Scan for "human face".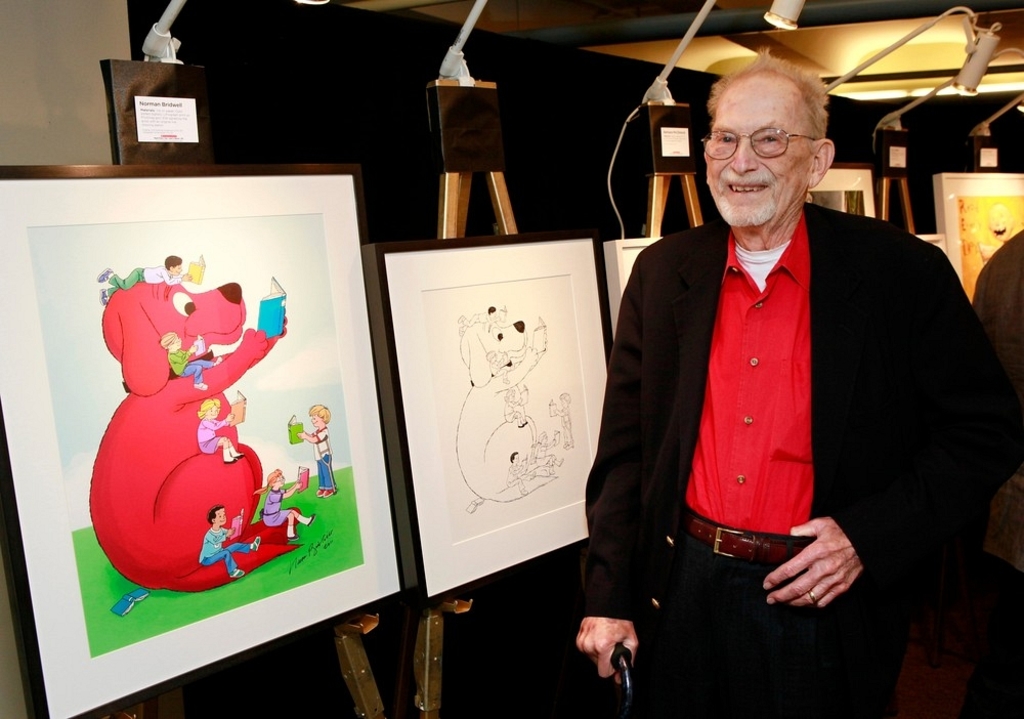
Scan result: 173,339,180,348.
